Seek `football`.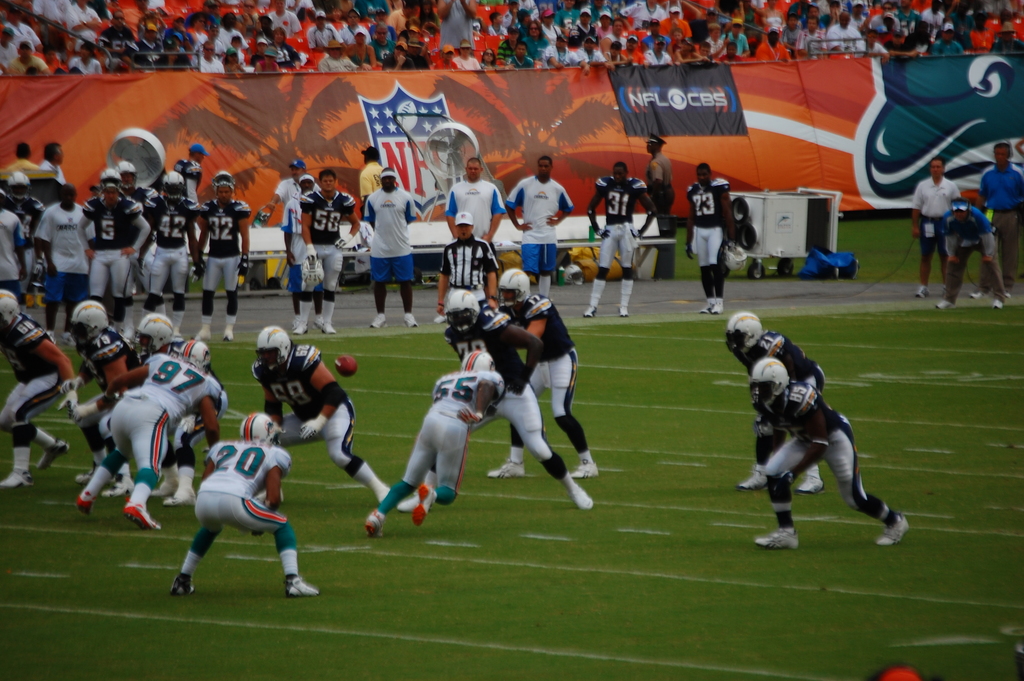
locate(332, 352, 358, 375).
